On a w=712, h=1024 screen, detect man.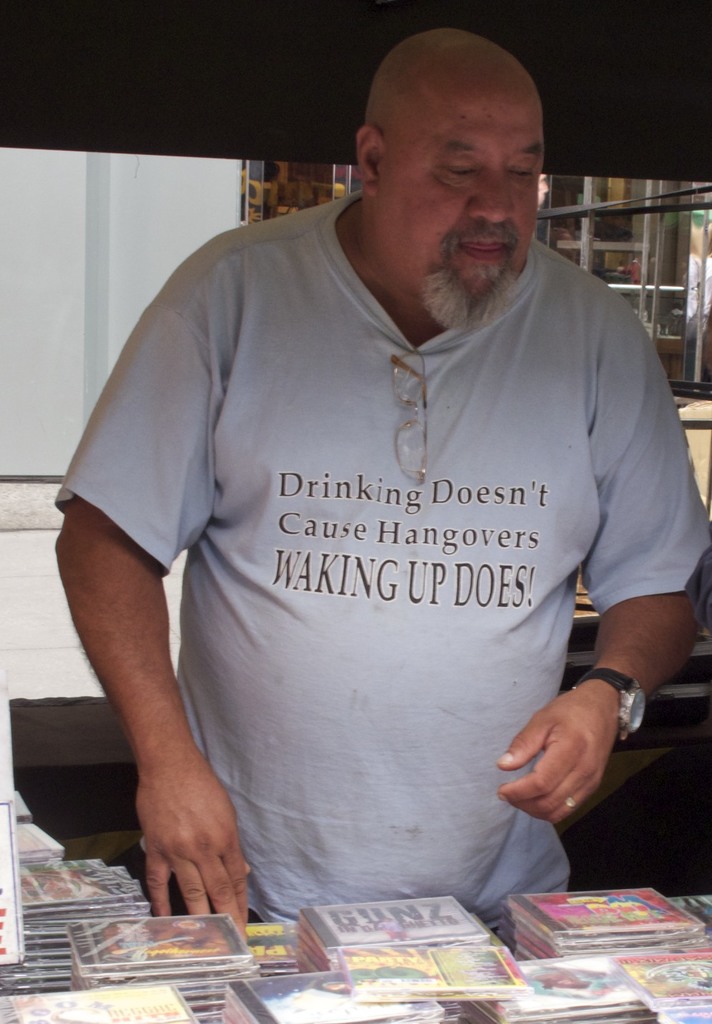
bbox=(50, 0, 683, 940).
